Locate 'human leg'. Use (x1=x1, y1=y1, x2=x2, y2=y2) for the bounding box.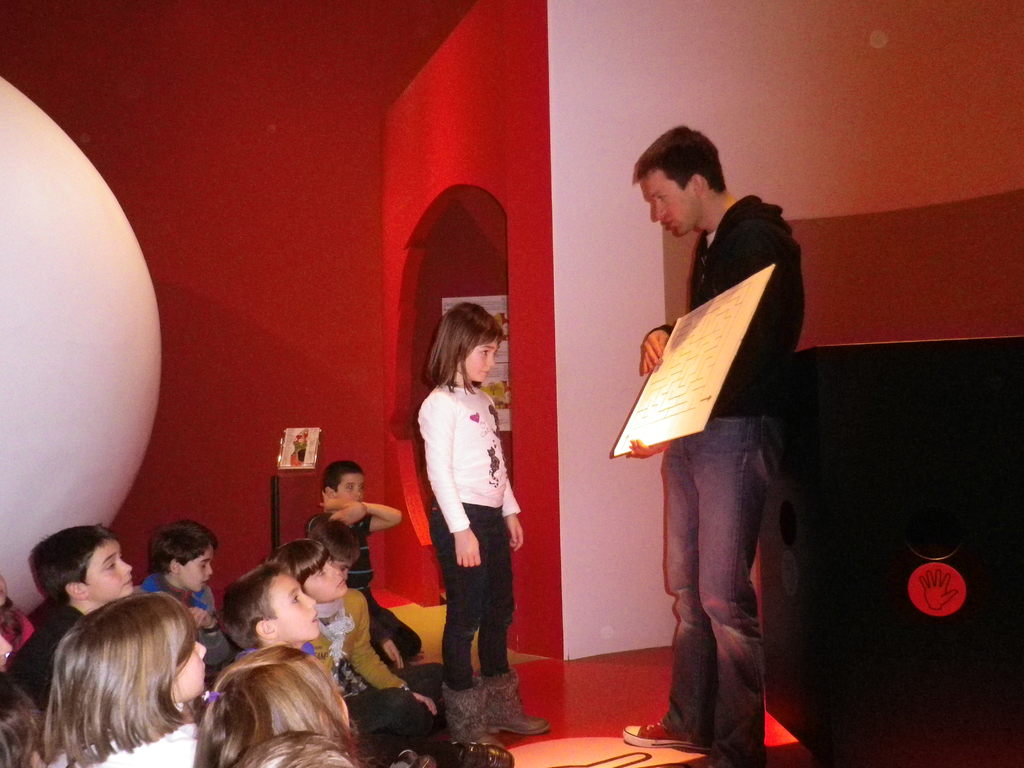
(x1=623, y1=412, x2=788, y2=767).
